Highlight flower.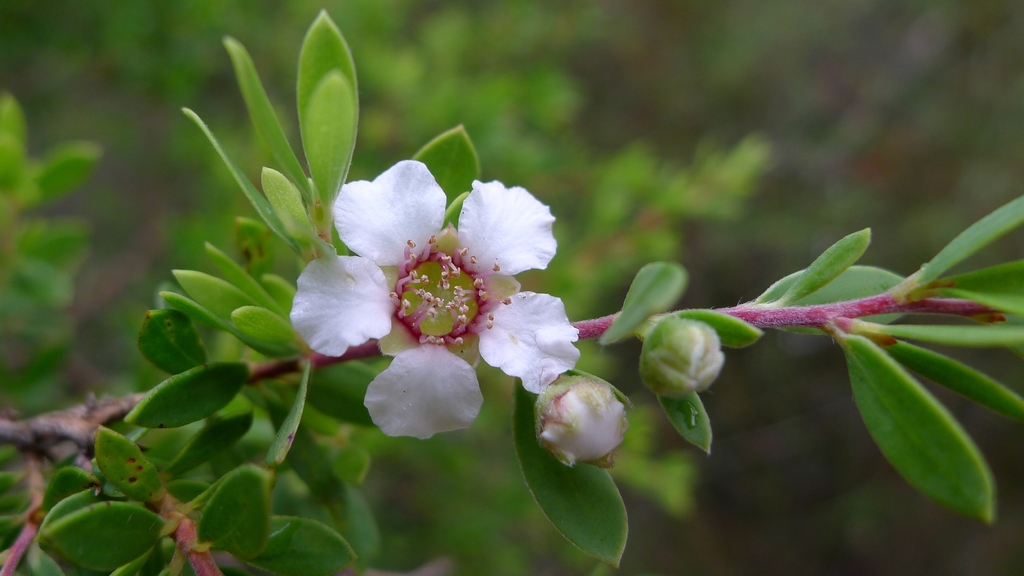
Highlighted region: left=535, top=378, right=626, bottom=475.
